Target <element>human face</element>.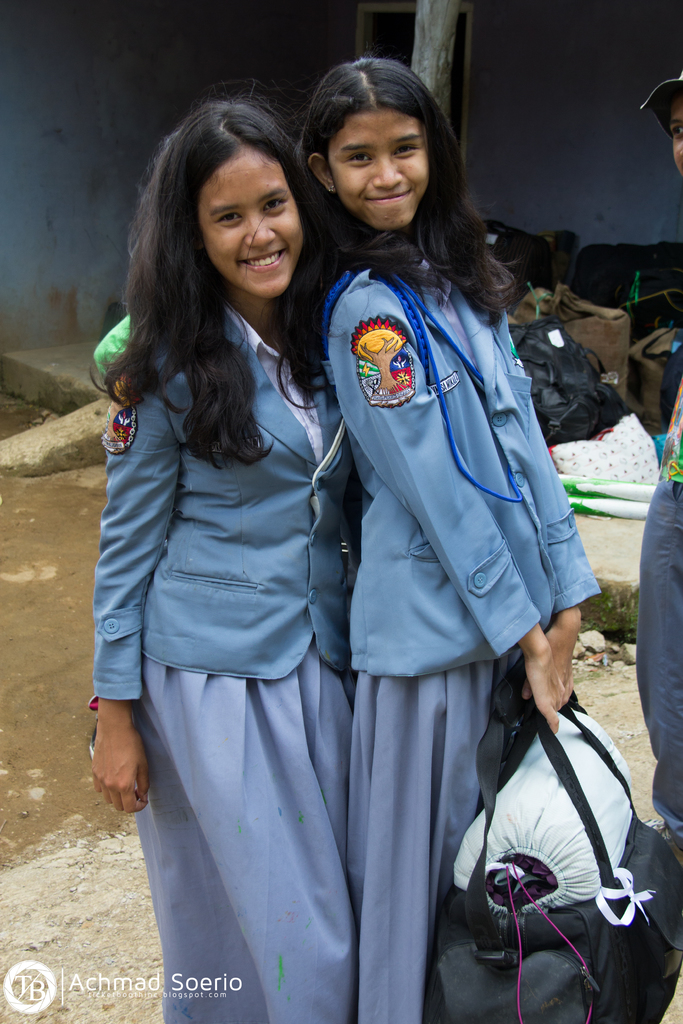
Target region: {"x1": 325, "y1": 106, "x2": 434, "y2": 234}.
